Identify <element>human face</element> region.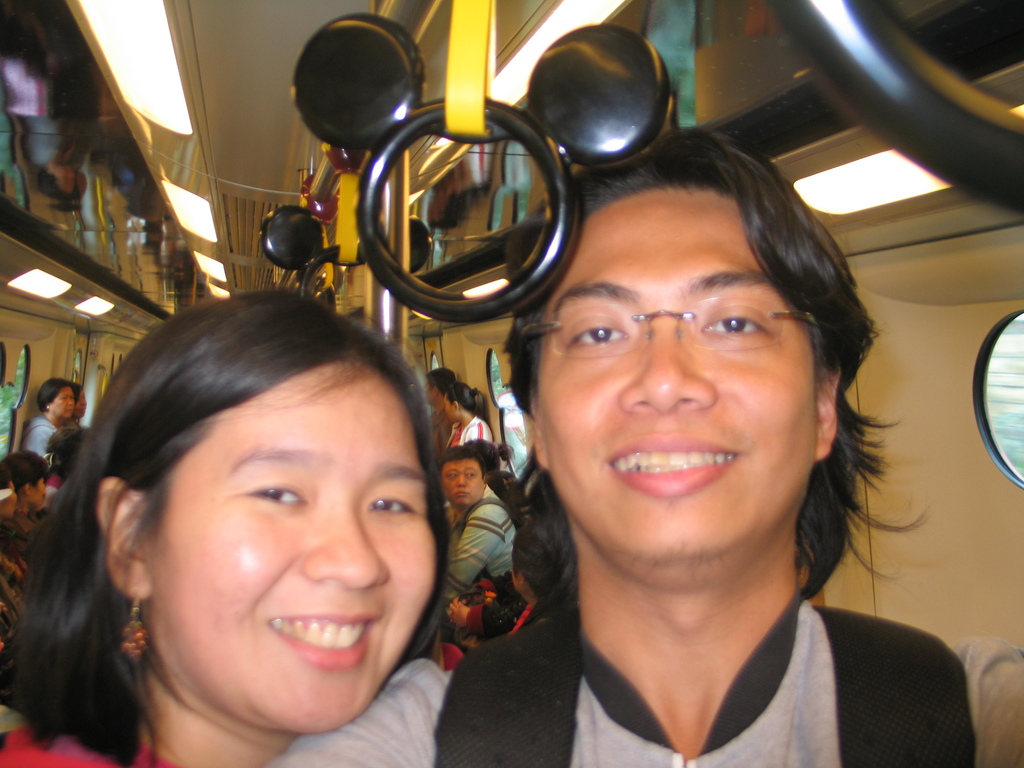
Region: <box>444,395,459,421</box>.
